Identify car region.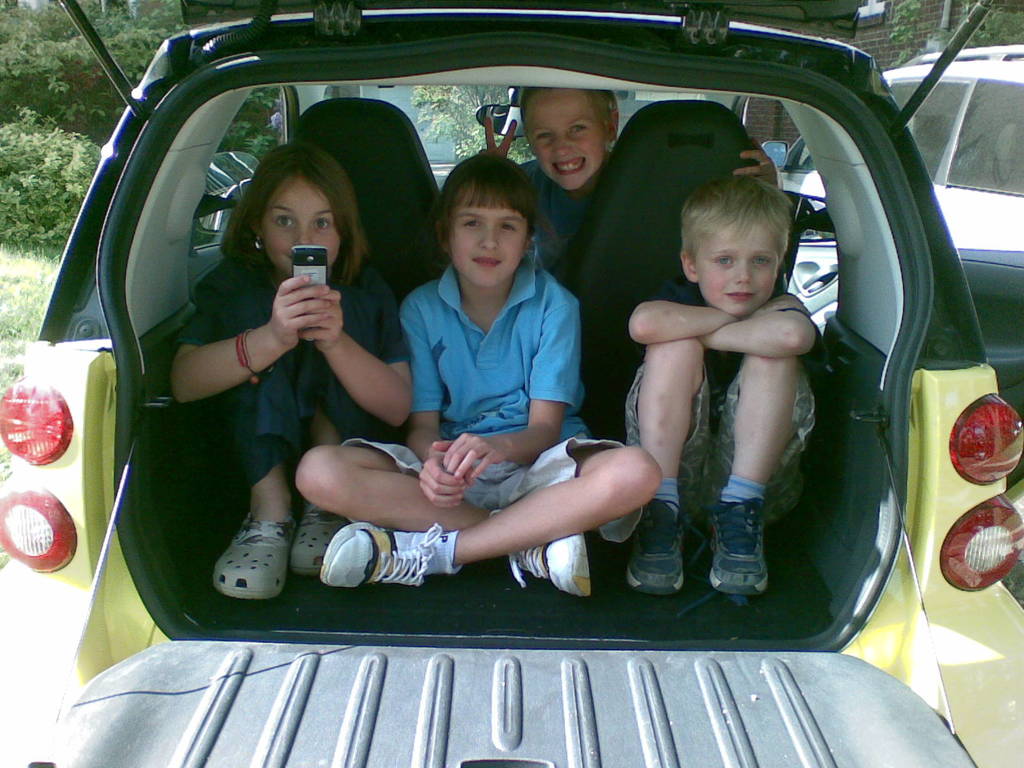
Region: 763:38:1023:479.
